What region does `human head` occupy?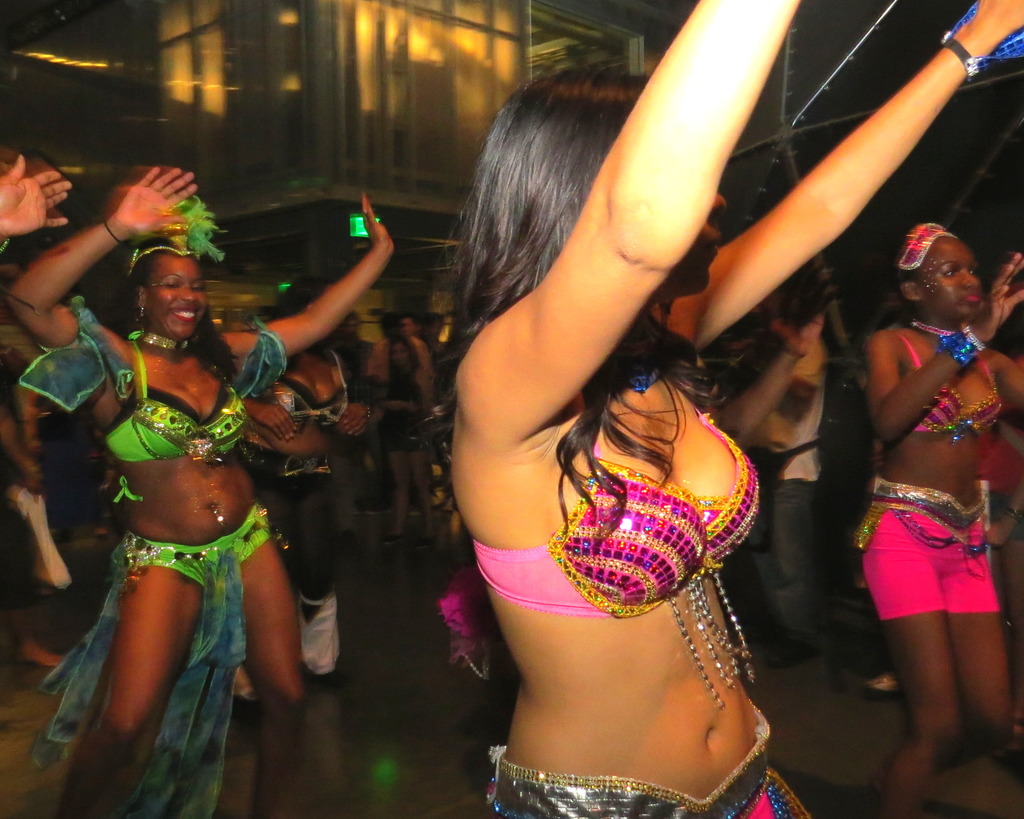
894,218,996,317.
